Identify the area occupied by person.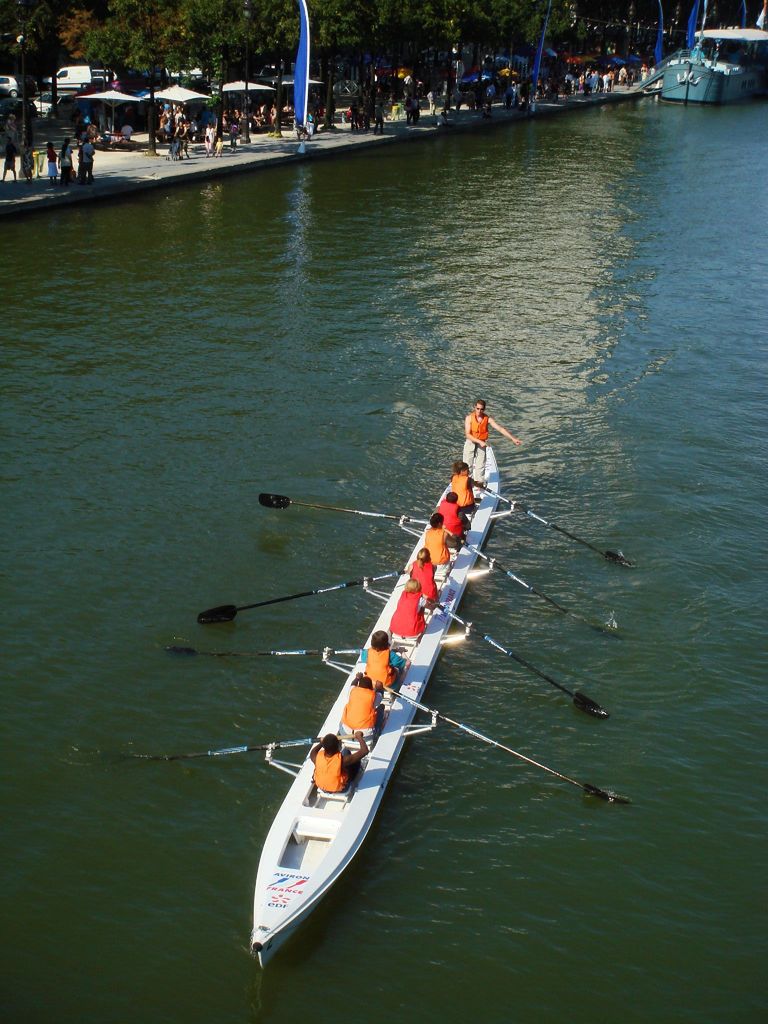
Area: detection(410, 548, 438, 596).
